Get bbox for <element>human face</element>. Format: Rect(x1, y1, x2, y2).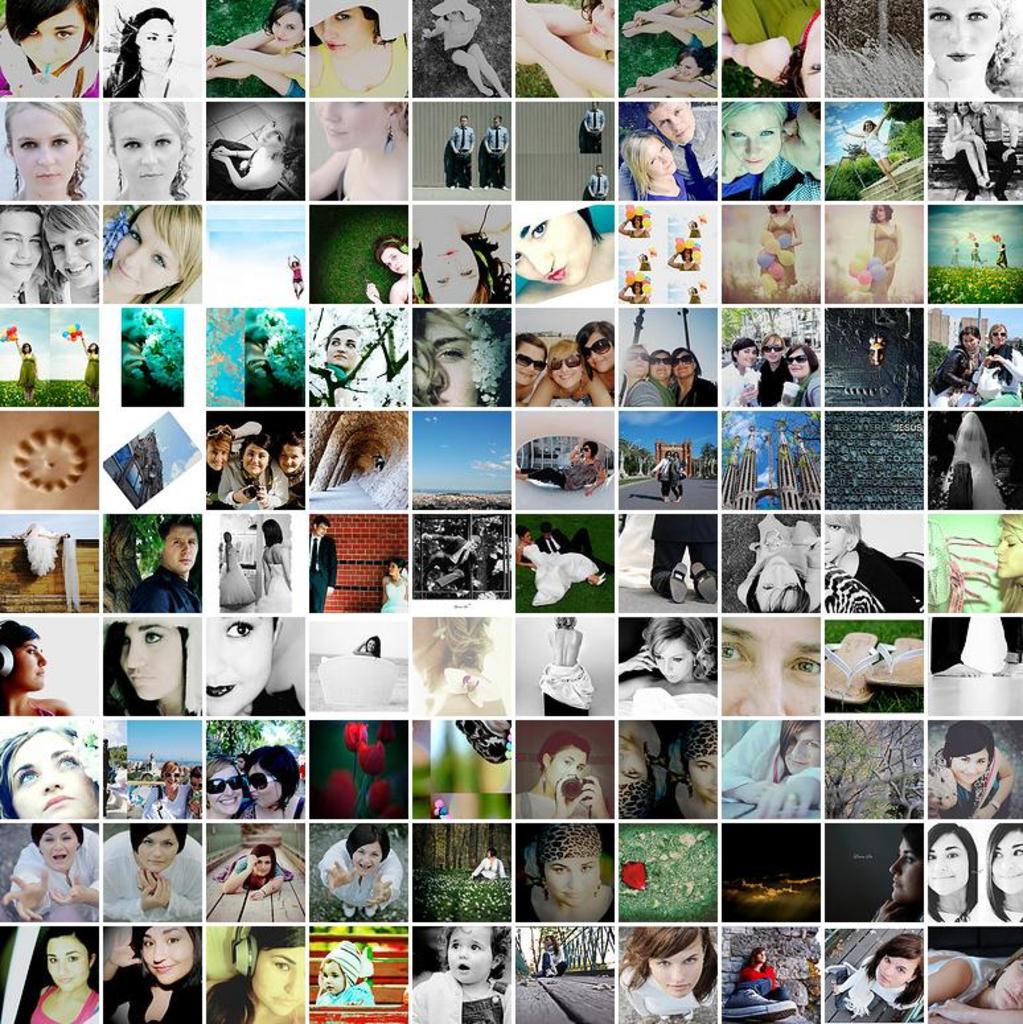
Rect(589, 0, 620, 46).
